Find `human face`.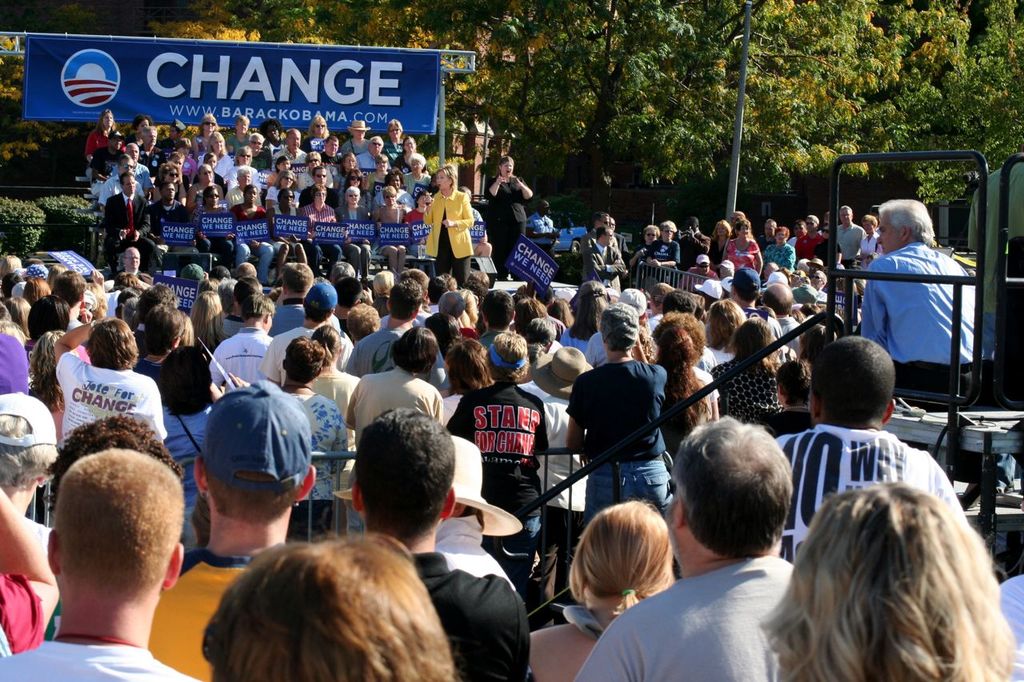
bbox(324, 140, 338, 152).
